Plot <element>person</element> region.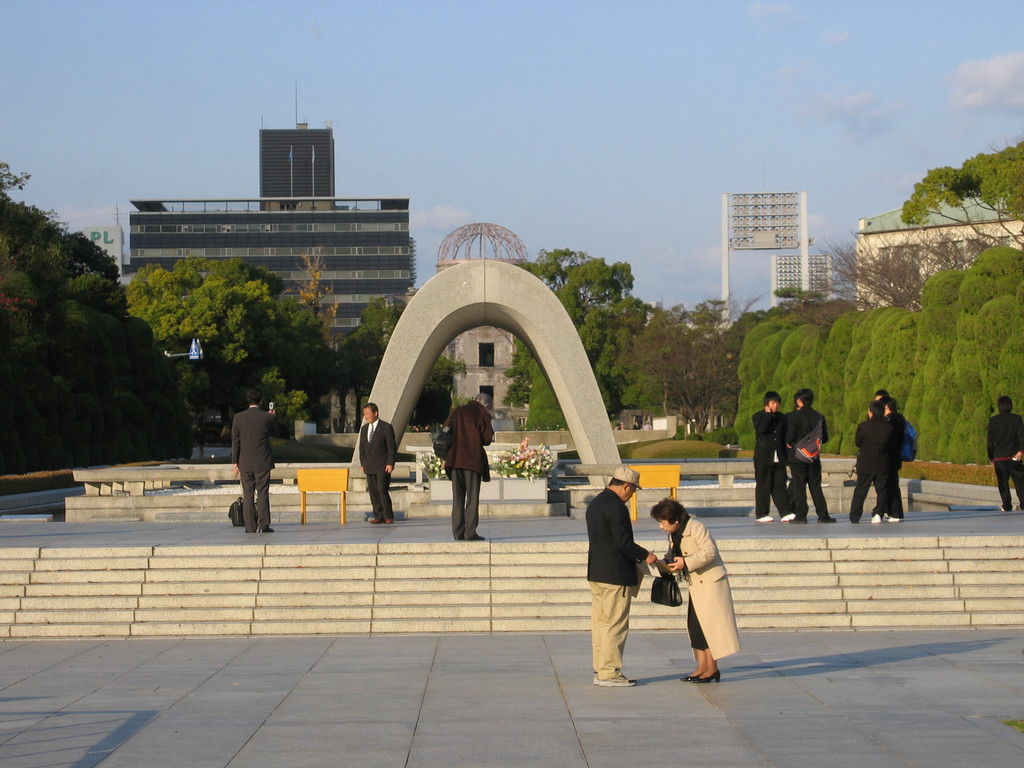
Plotted at [750,386,801,526].
